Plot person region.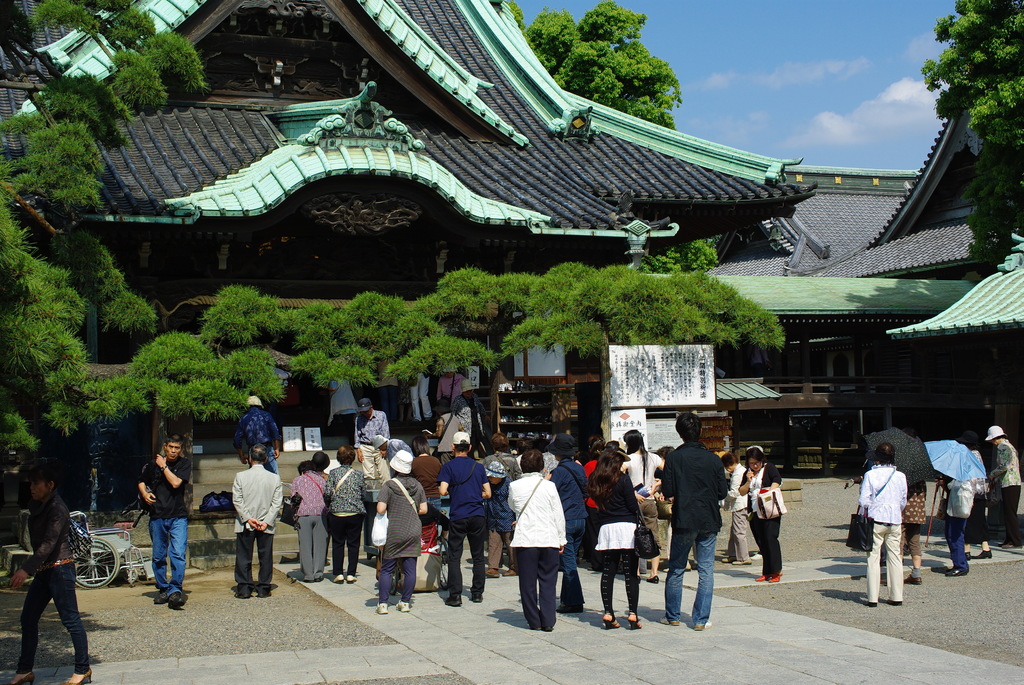
Plotted at box=[660, 409, 728, 633].
